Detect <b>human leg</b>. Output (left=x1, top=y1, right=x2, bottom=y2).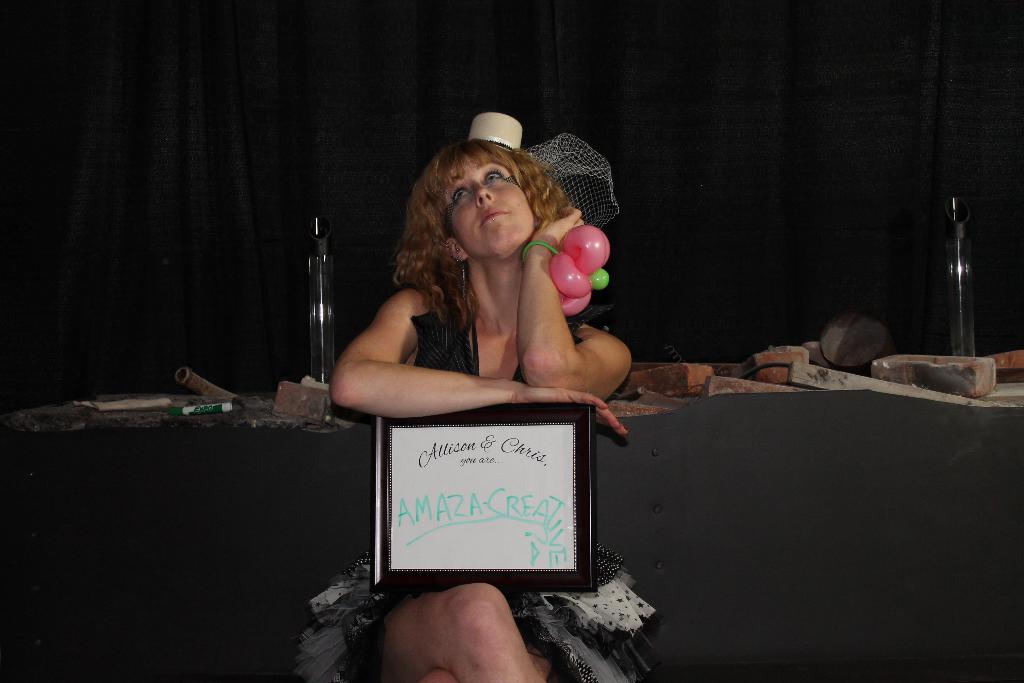
(left=416, top=617, right=570, bottom=677).
